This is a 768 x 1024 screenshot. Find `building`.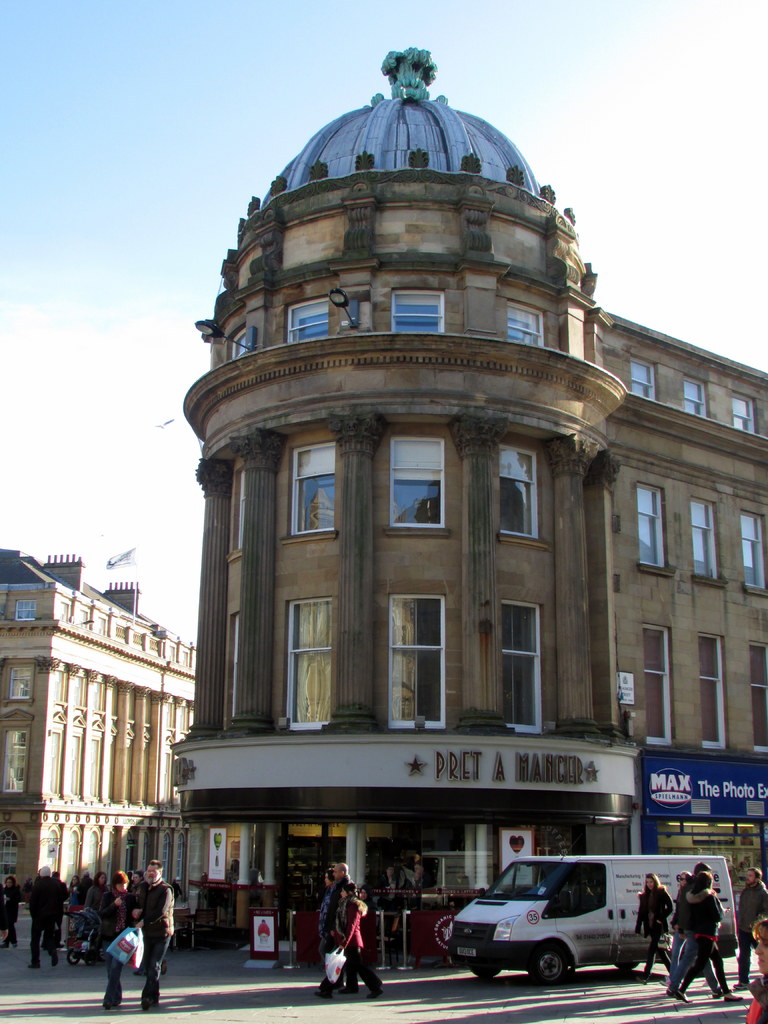
Bounding box: [left=169, top=49, right=767, bottom=963].
